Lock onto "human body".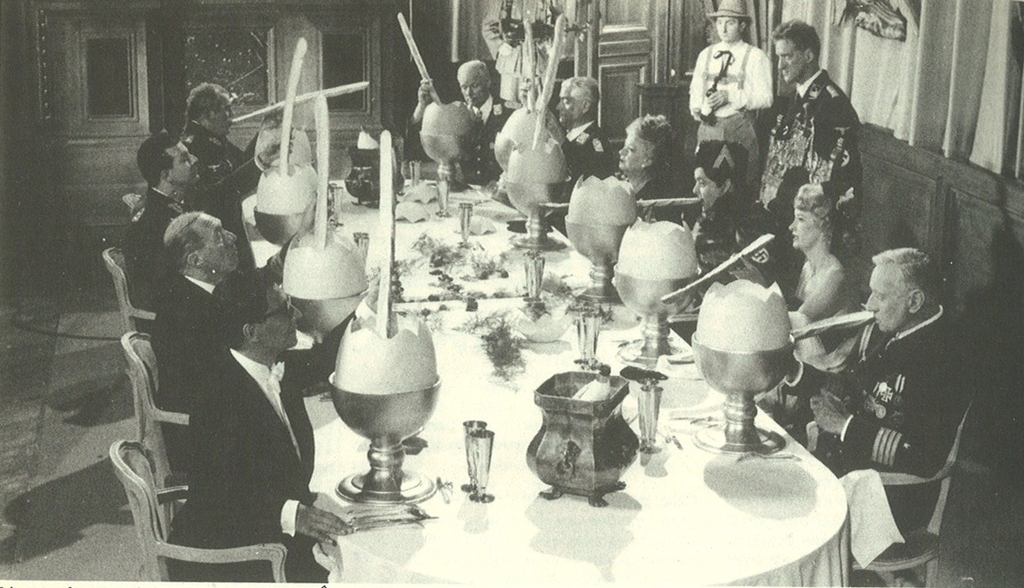
Locked: x1=739 y1=10 x2=867 y2=292.
